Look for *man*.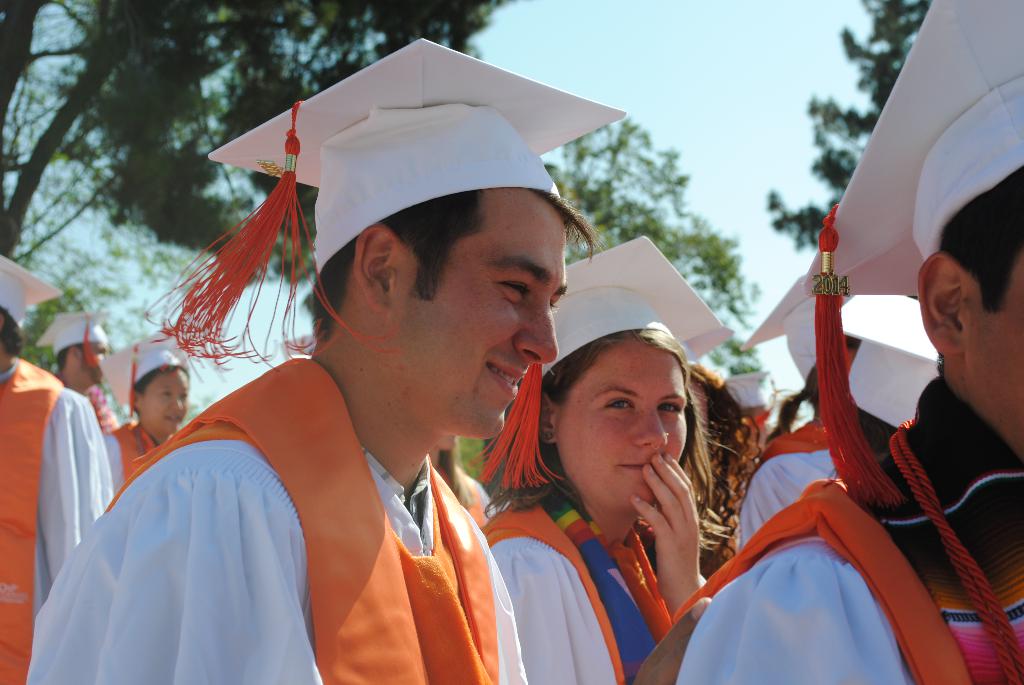
Found: 671:0:1023:684.
